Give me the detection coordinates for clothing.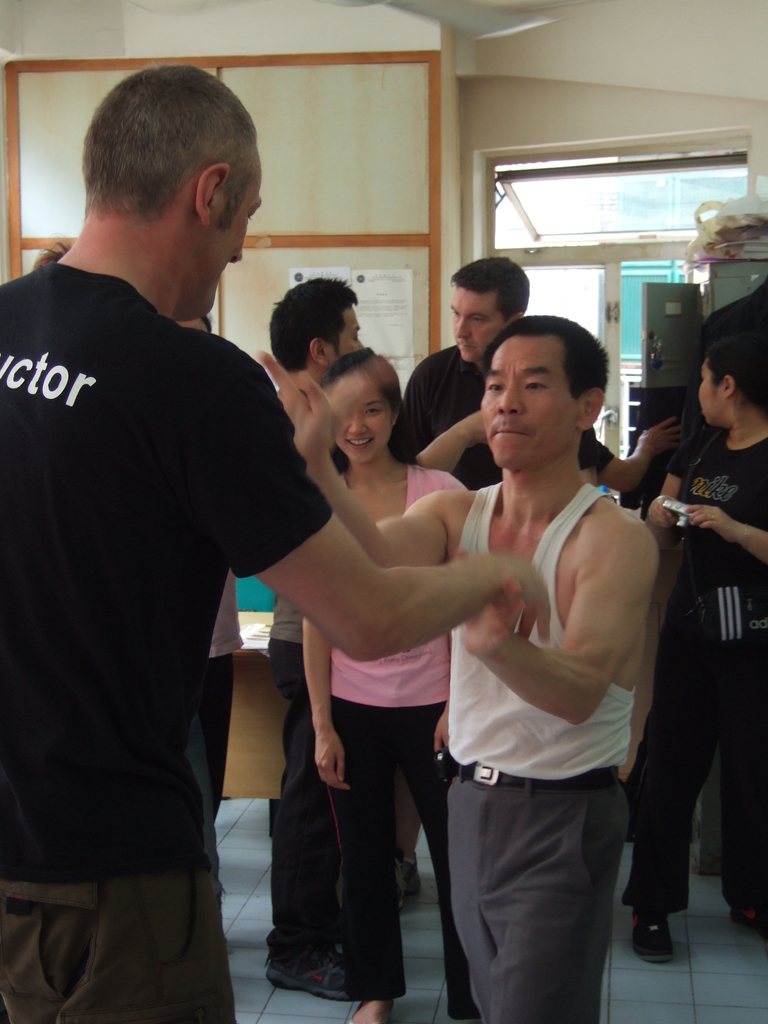
(182,570,242,902).
